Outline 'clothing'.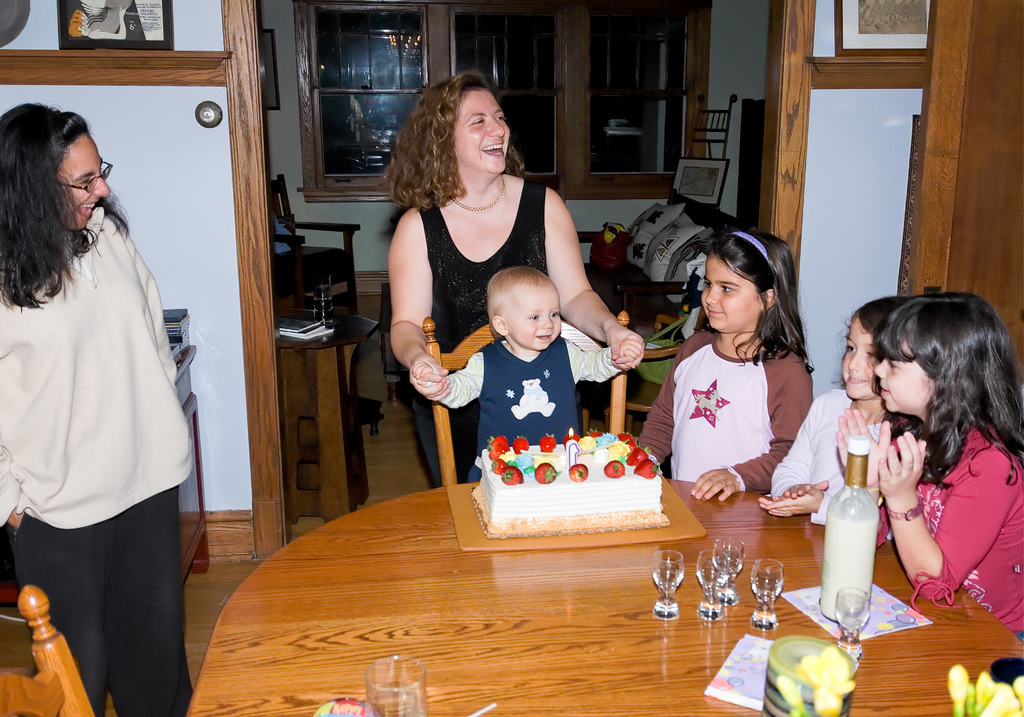
Outline: [770, 389, 900, 519].
